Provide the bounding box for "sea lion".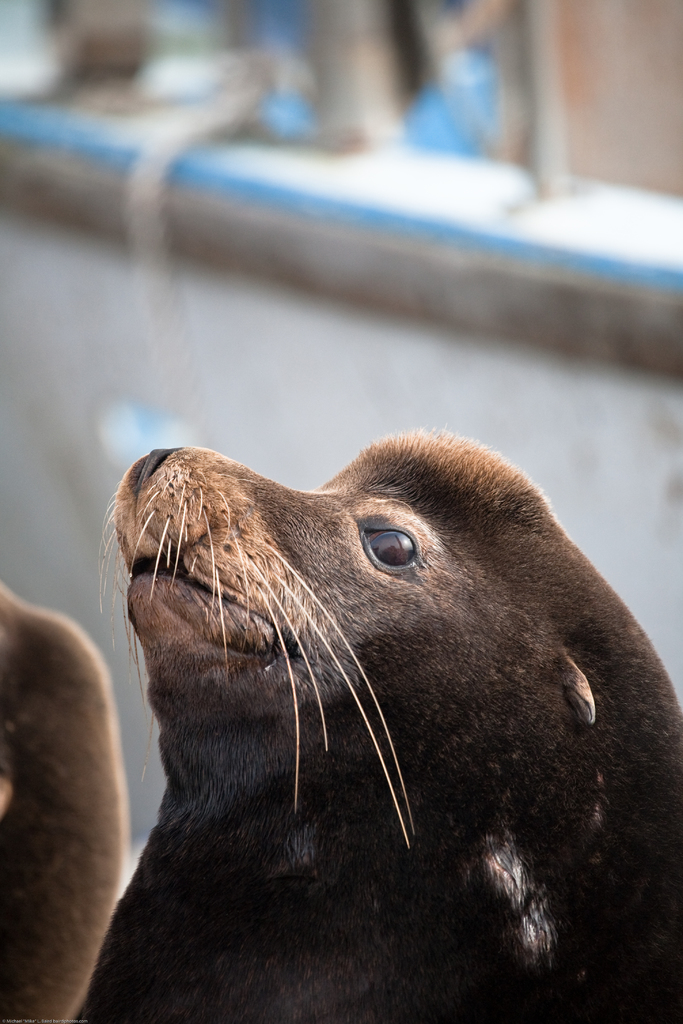
x1=0, y1=594, x2=126, y2=1020.
